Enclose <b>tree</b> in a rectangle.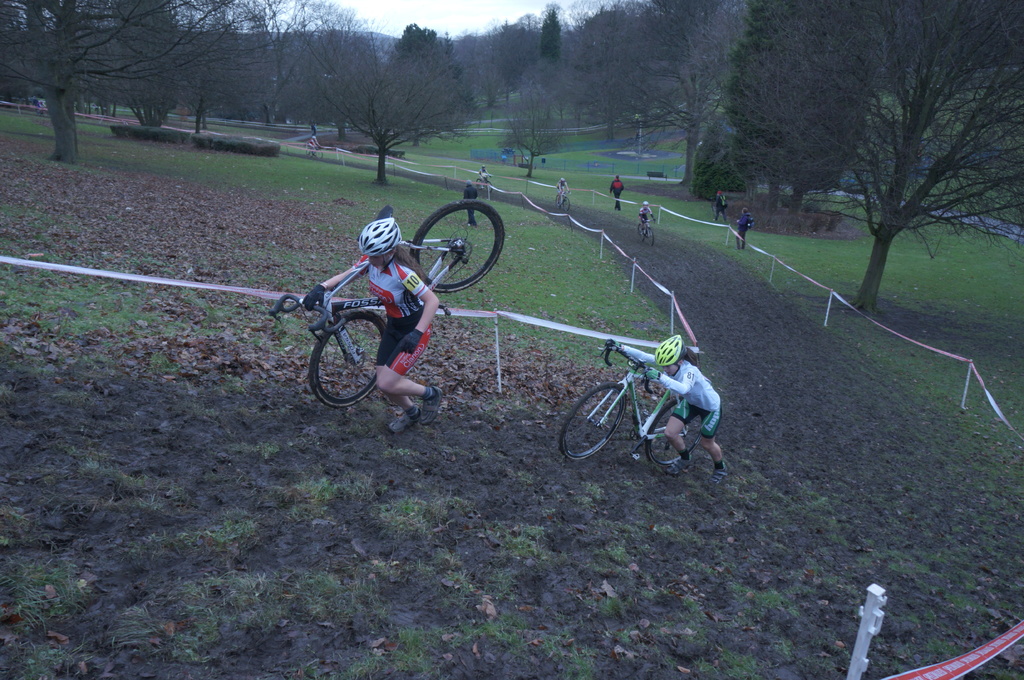
locate(495, 57, 588, 157).
